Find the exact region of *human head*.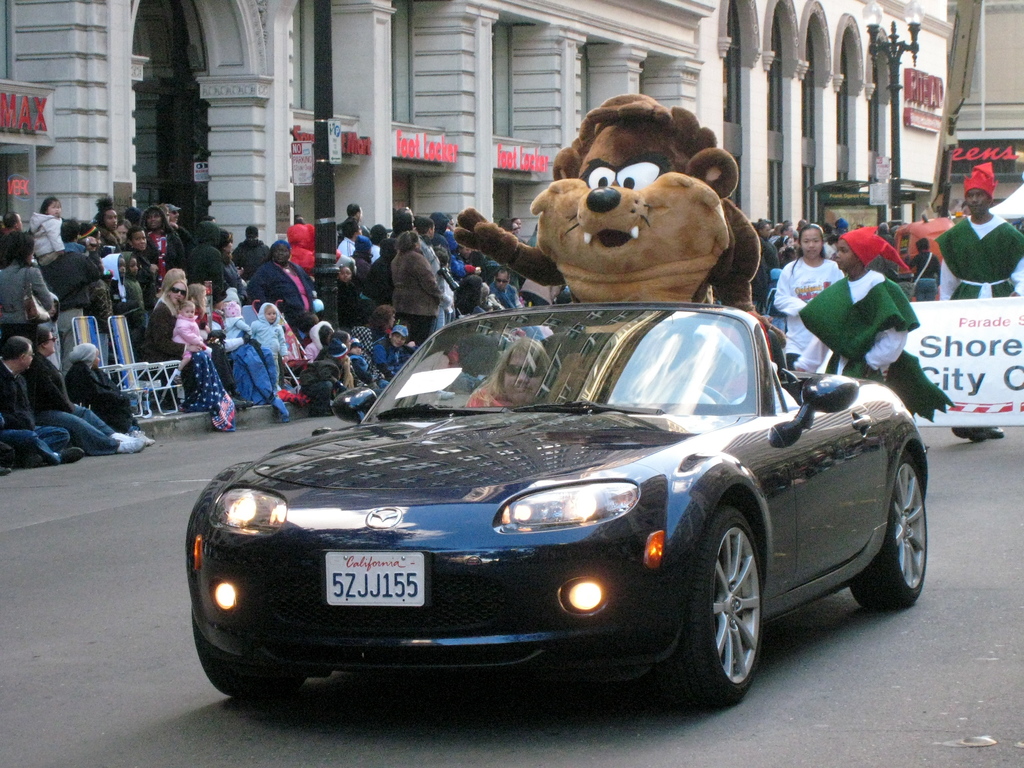
Exact region: detection(963, 179, 993, 217).
